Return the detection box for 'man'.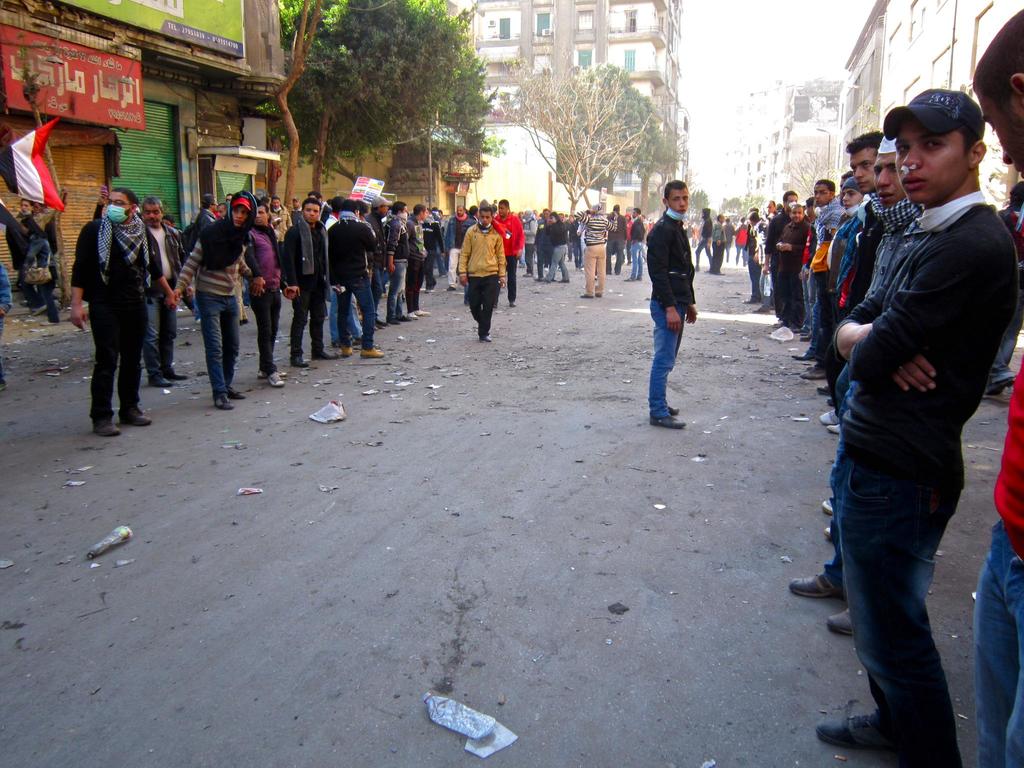
<region>460, 205, 508, 344</region>.
